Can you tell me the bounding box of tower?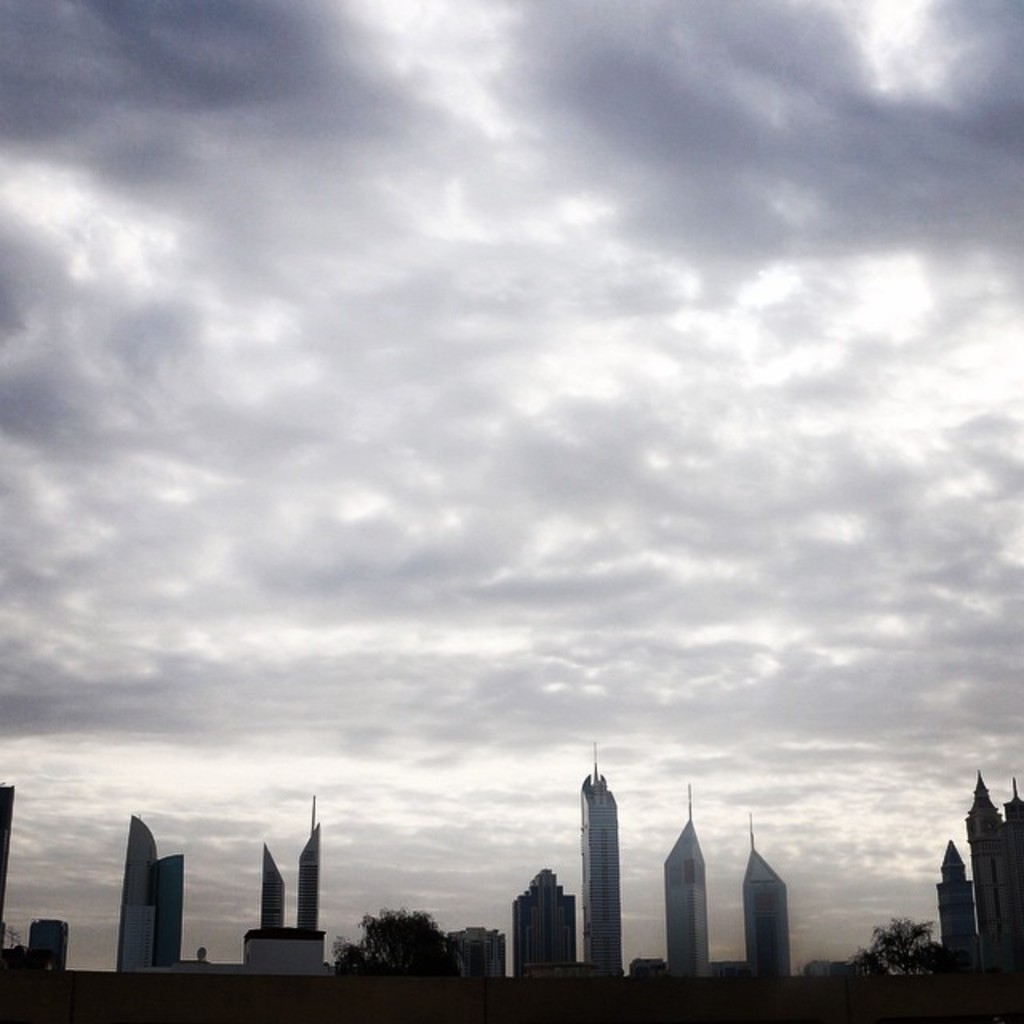
115 810 182 976.
